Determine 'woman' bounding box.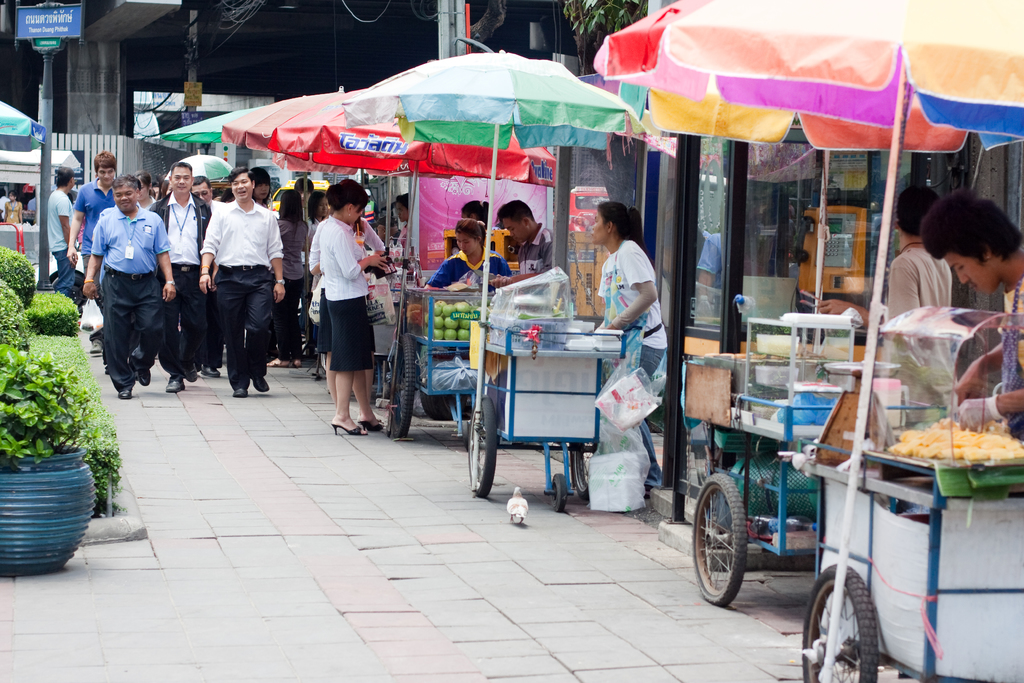
Determined: {"x1": 591, "y1": 200, "x2": 668, "y2": 497}.
